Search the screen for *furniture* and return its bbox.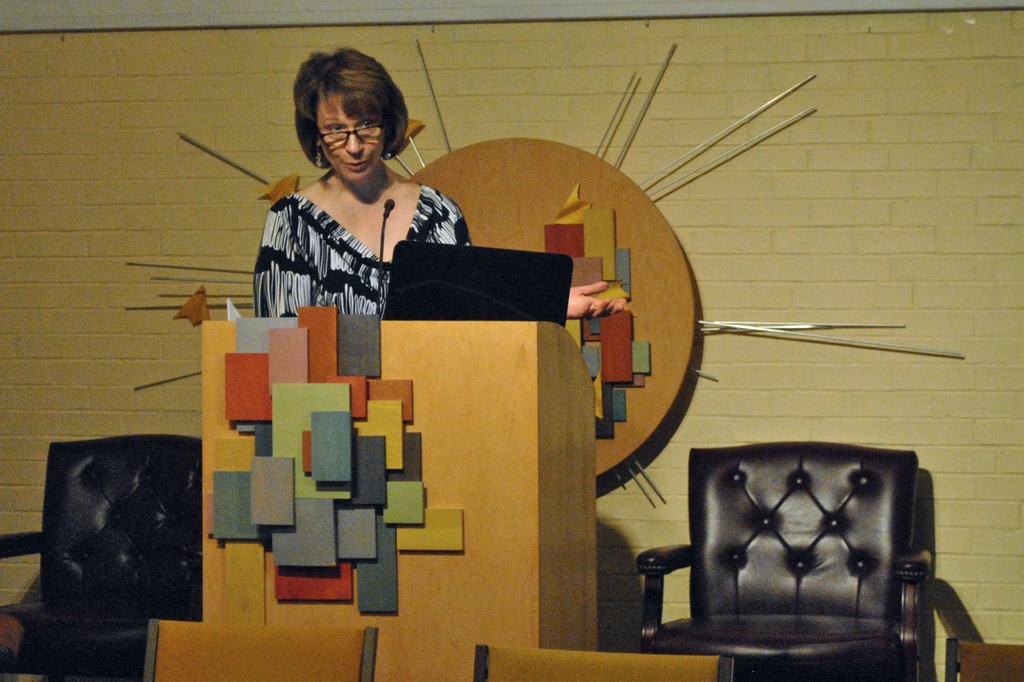
Found: 140, 619, 378, 681.
